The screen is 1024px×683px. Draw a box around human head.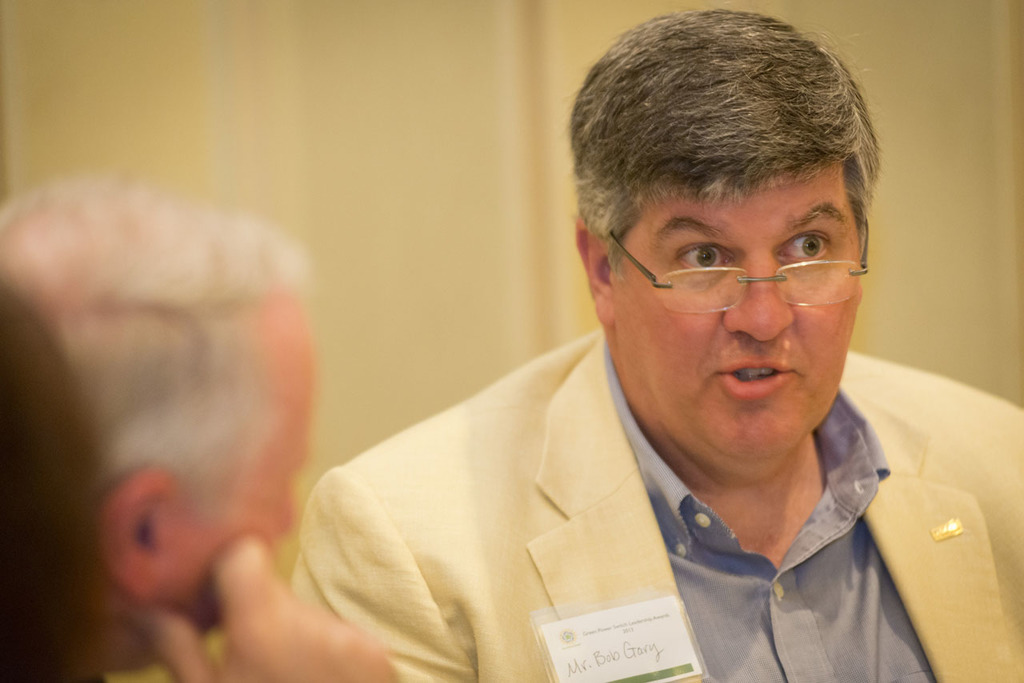
[0,172,318,671].
